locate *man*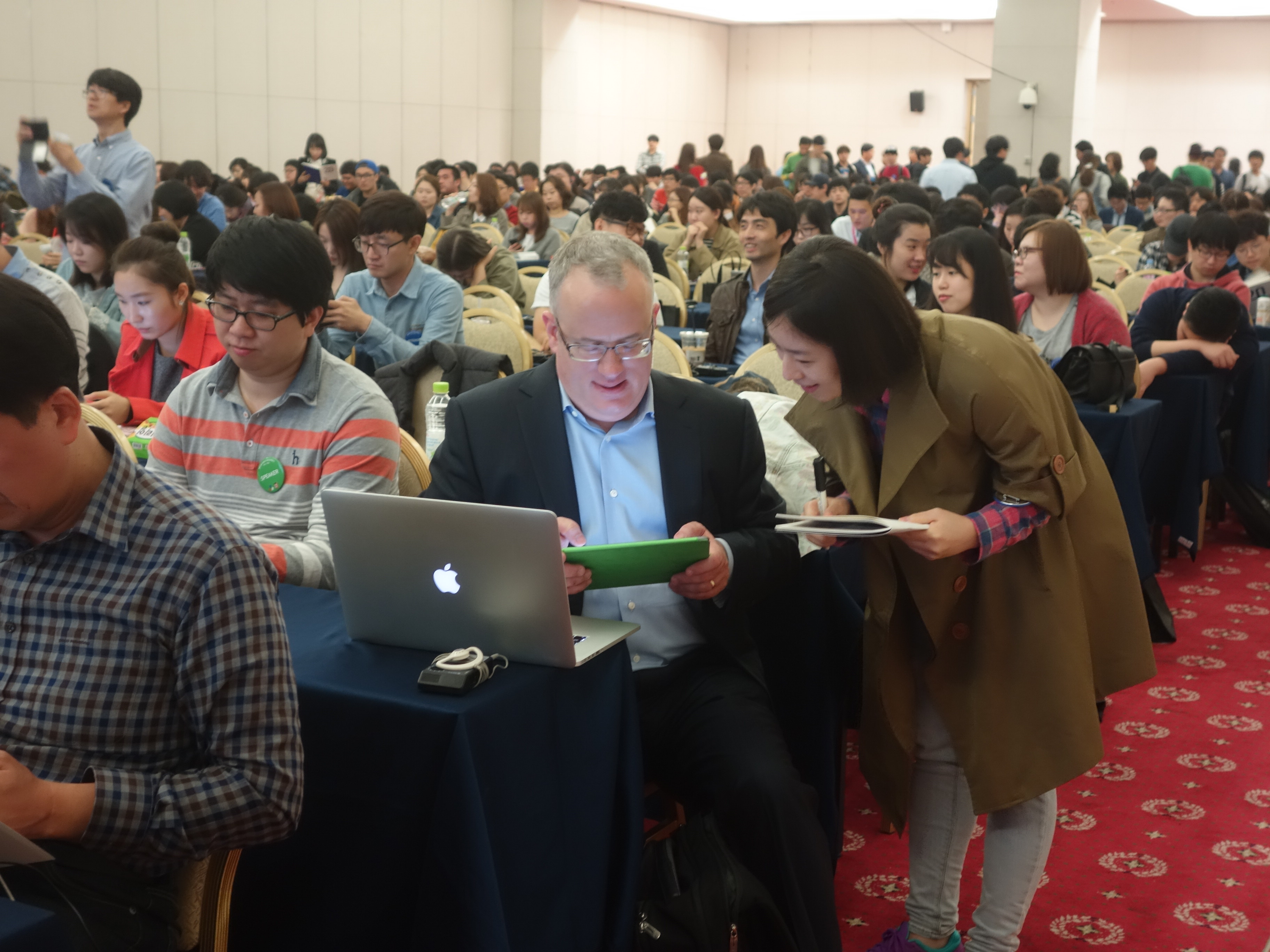
bbox(245, 66, 279, 127)
